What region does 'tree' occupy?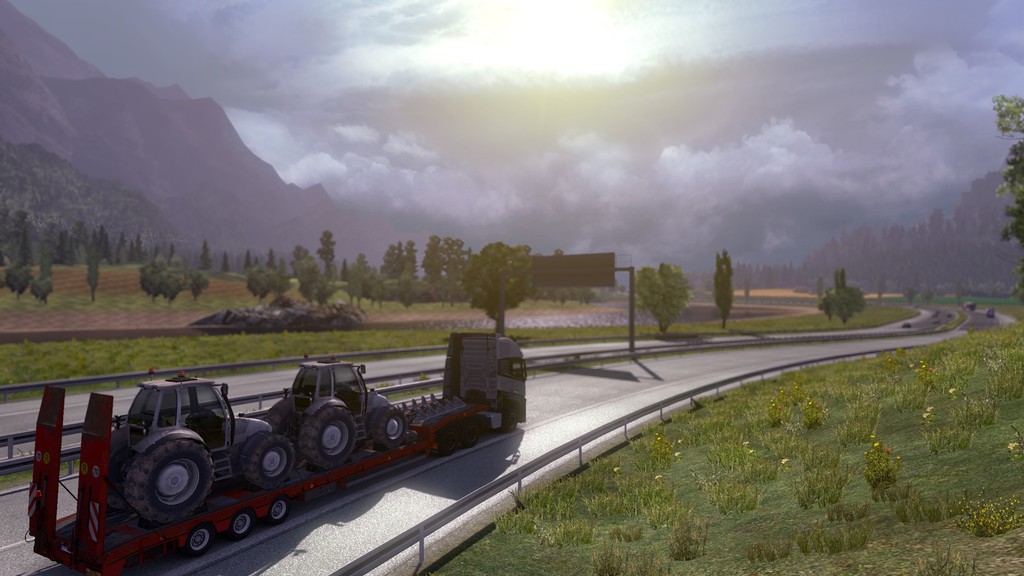
{"left": 463, "top": 239, "right": 535, "bottom": 338}.
